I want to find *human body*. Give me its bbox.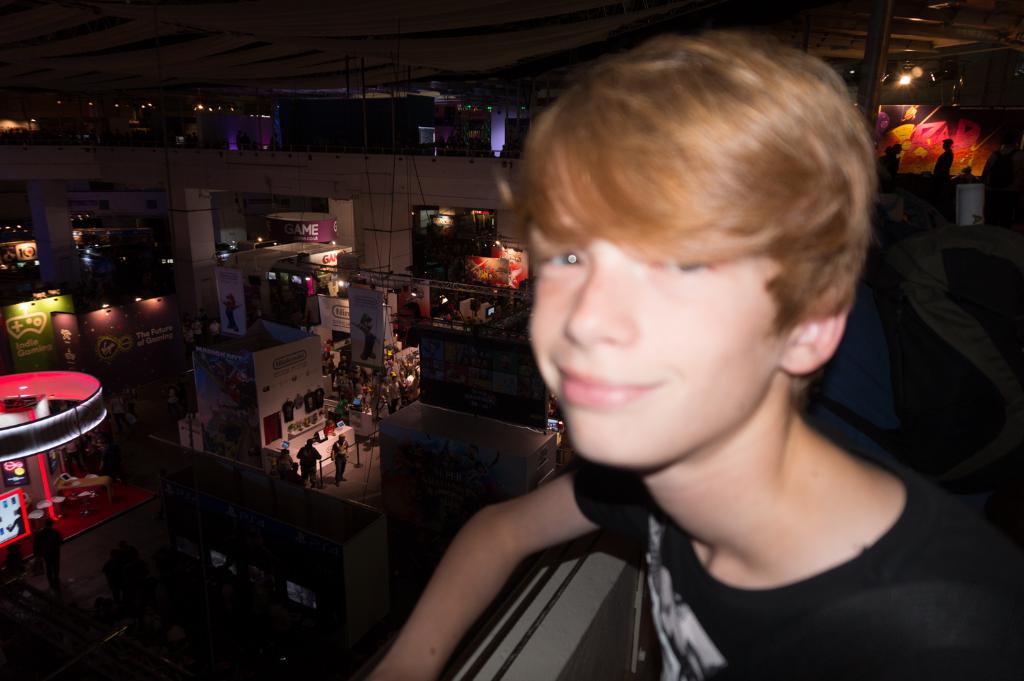
(236,44,958,680).
